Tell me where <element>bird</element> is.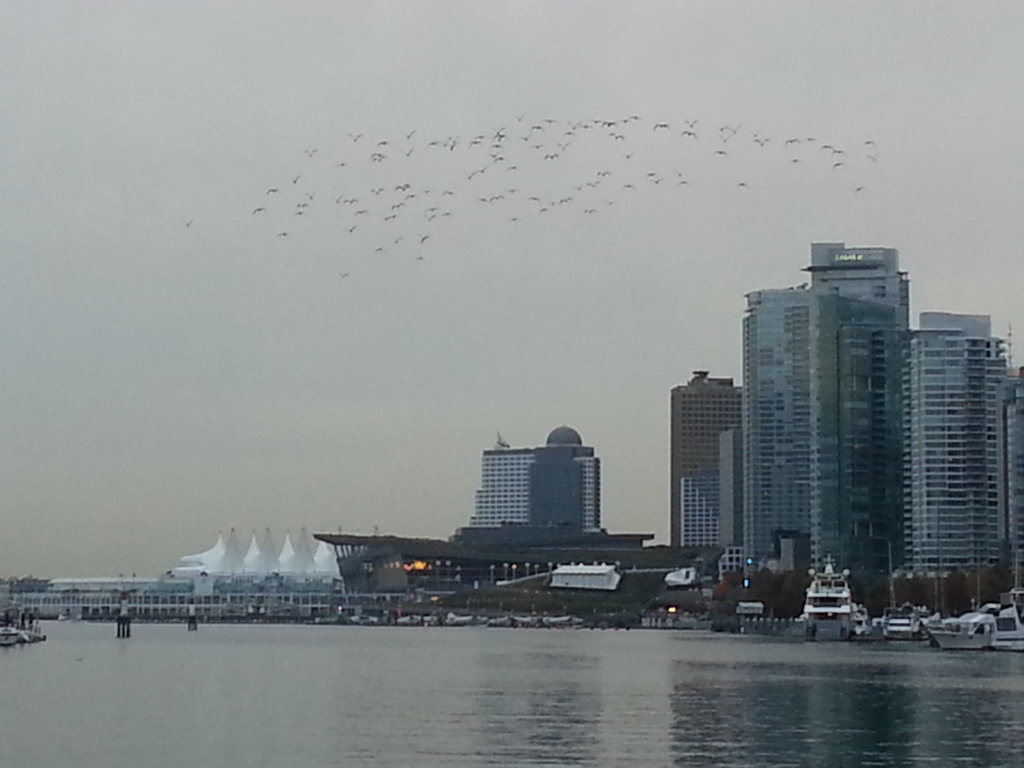
<element>bird</element> is at crop(387, 211, 401, 221).
